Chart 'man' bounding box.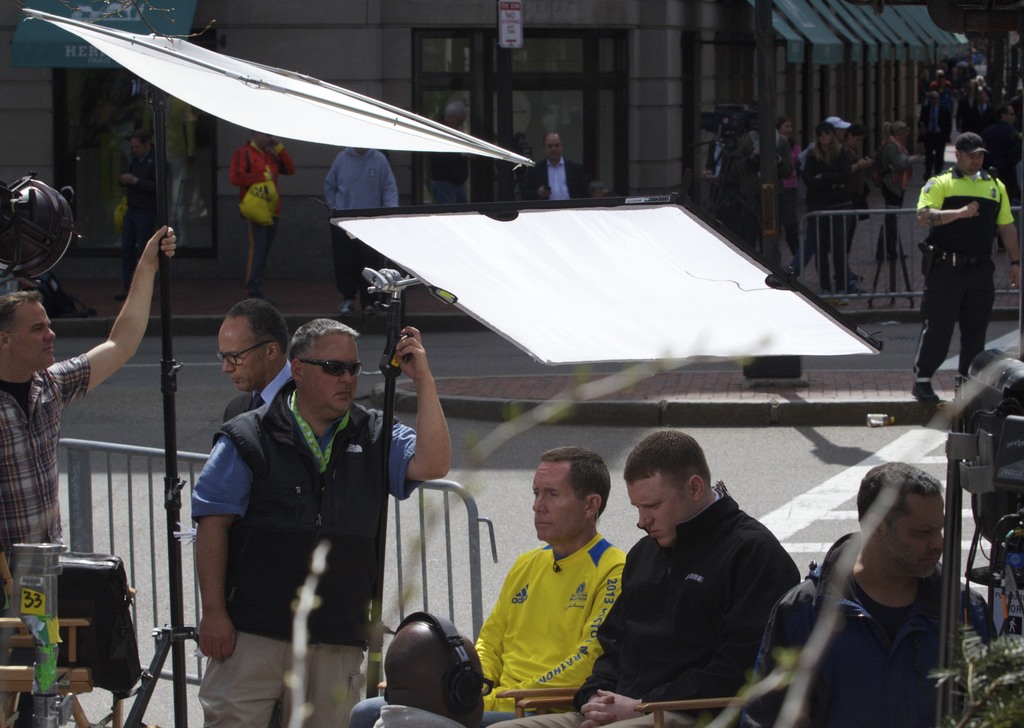
Charted: box=[190, 312, 443, 721].
